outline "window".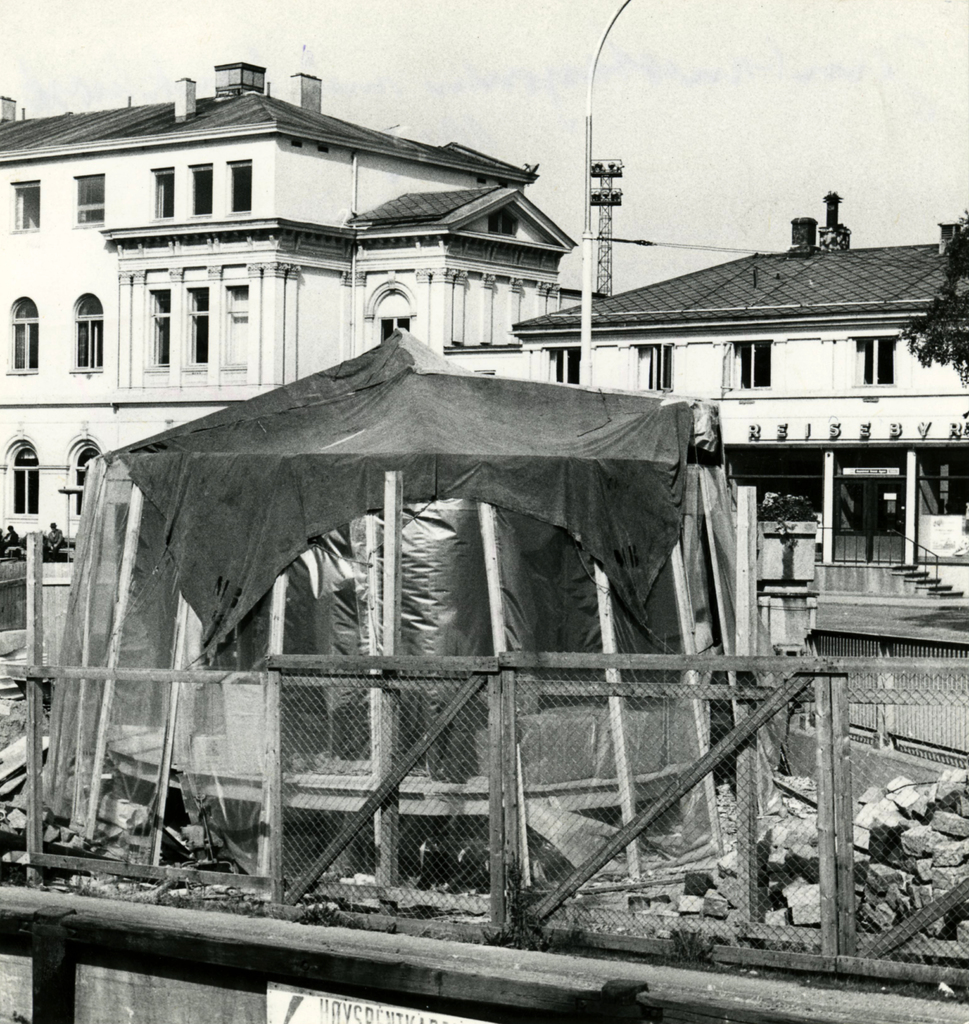
Outline: (545, 347, 580, 385).
